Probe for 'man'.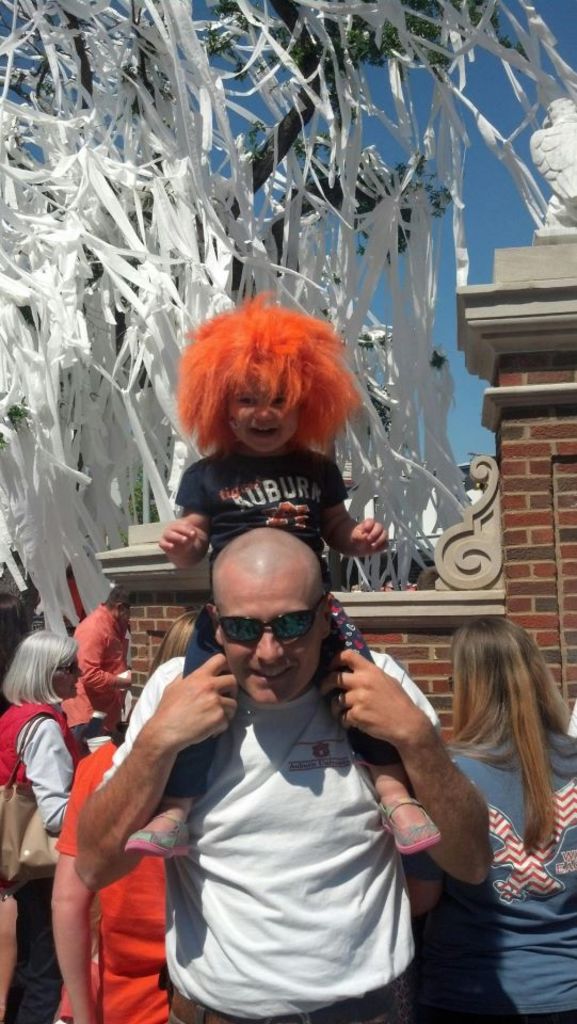
Probe result: crop(93, 512, 439, 1003).
